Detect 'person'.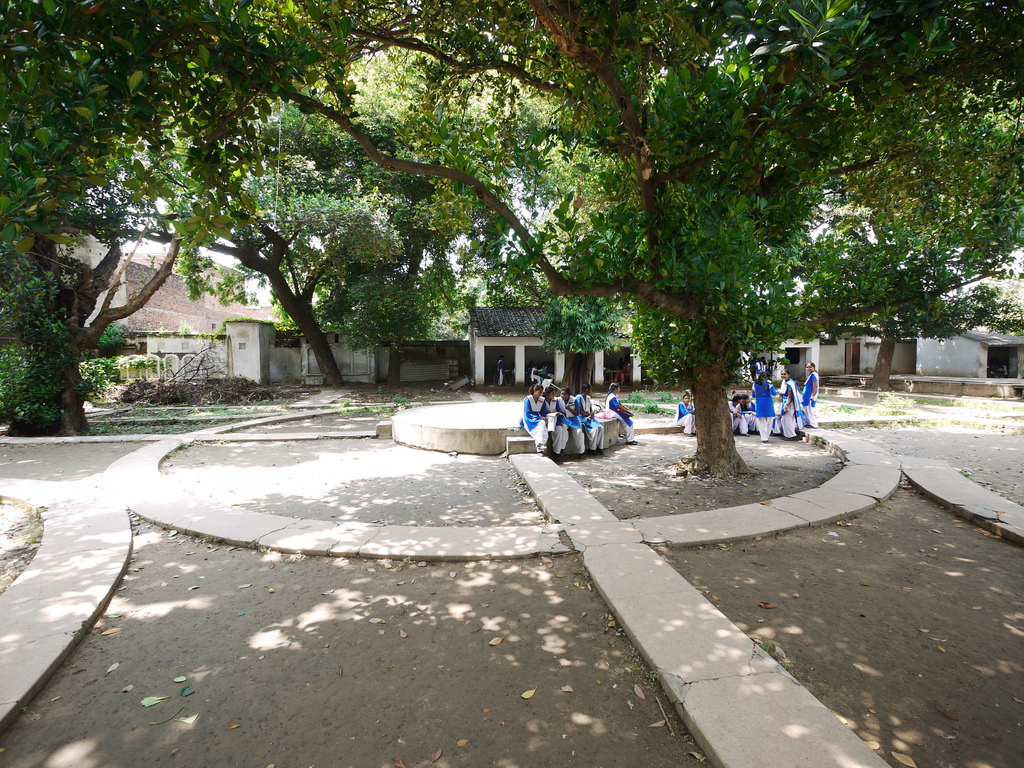
Detected at x1=554, y1=382, x2=582, y2=459.
